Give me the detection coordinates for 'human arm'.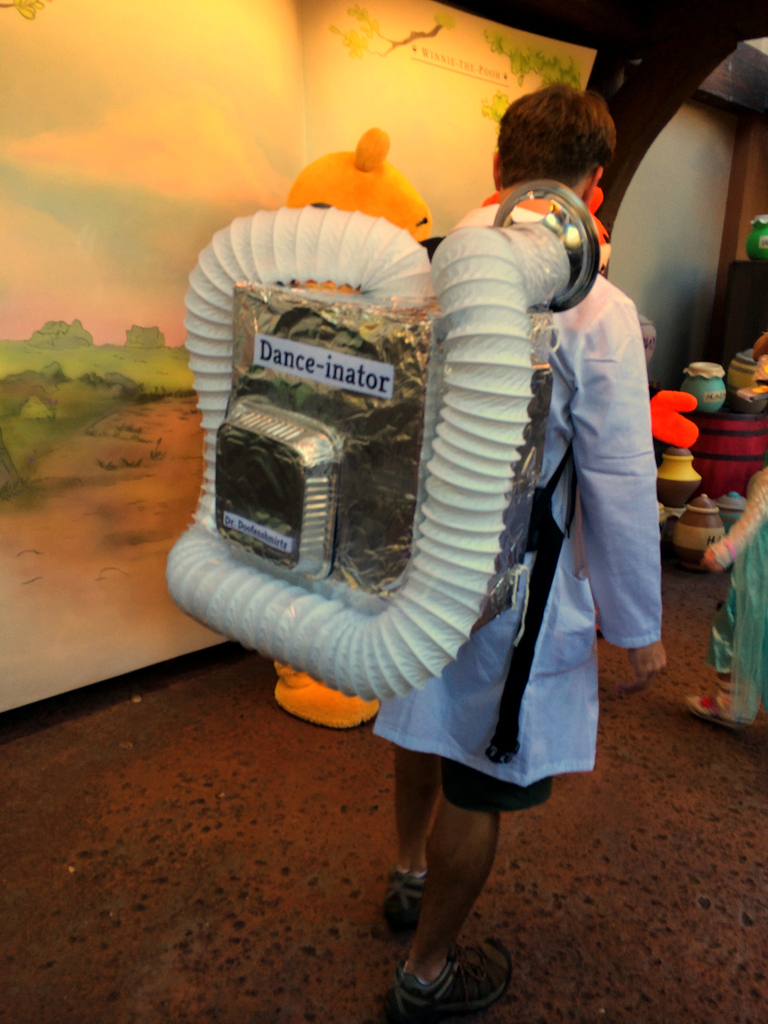
locate(575, 287, 669, 682).
